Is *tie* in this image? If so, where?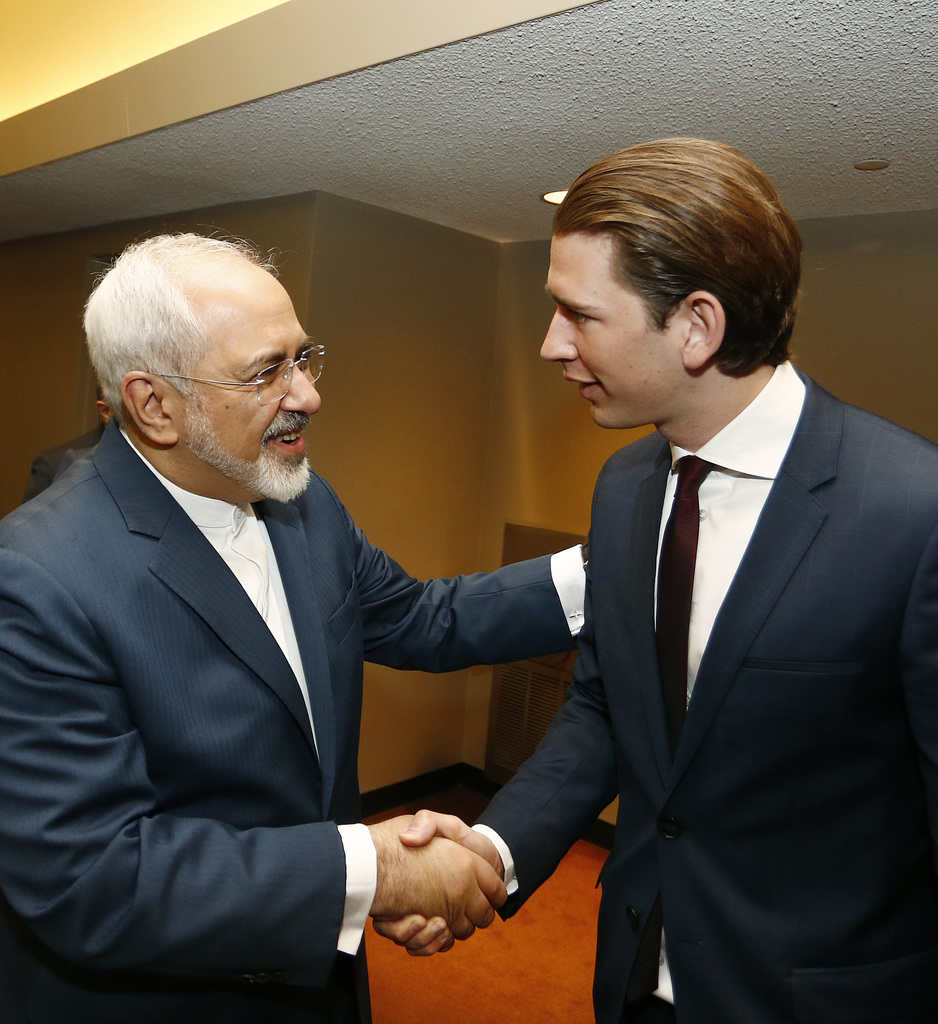
Yes, at locate(647, 454, 712, 777).
